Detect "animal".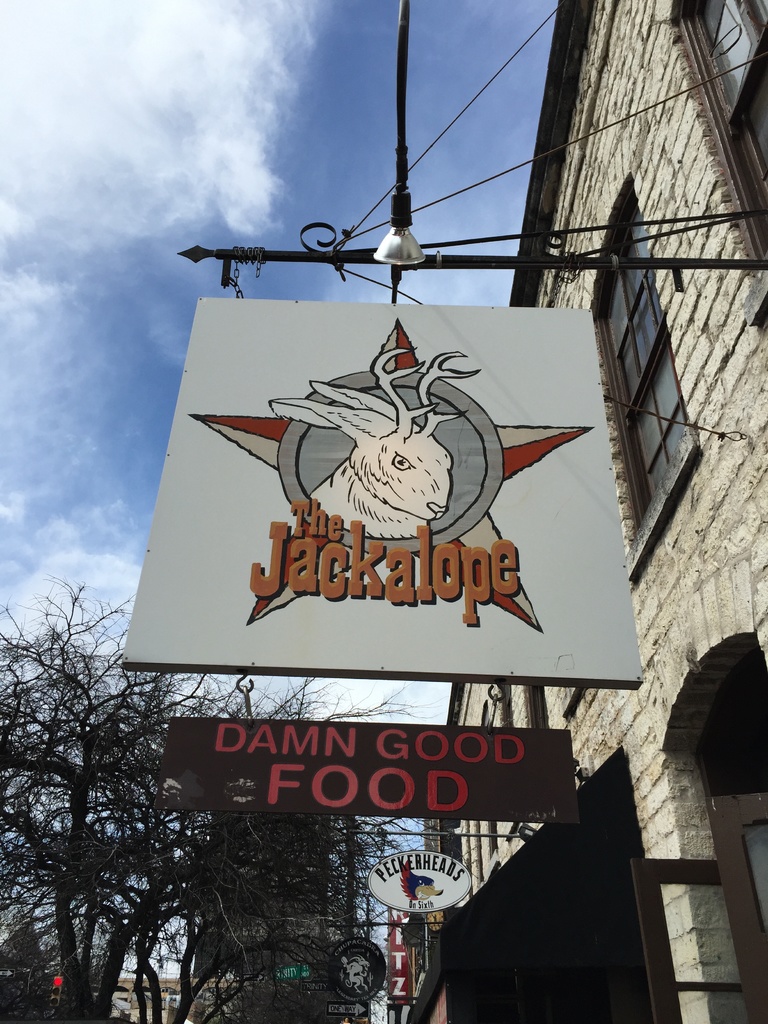
Detected at {"x1": 266, "y1": 340, "x2": 479, "y2": 544}.
